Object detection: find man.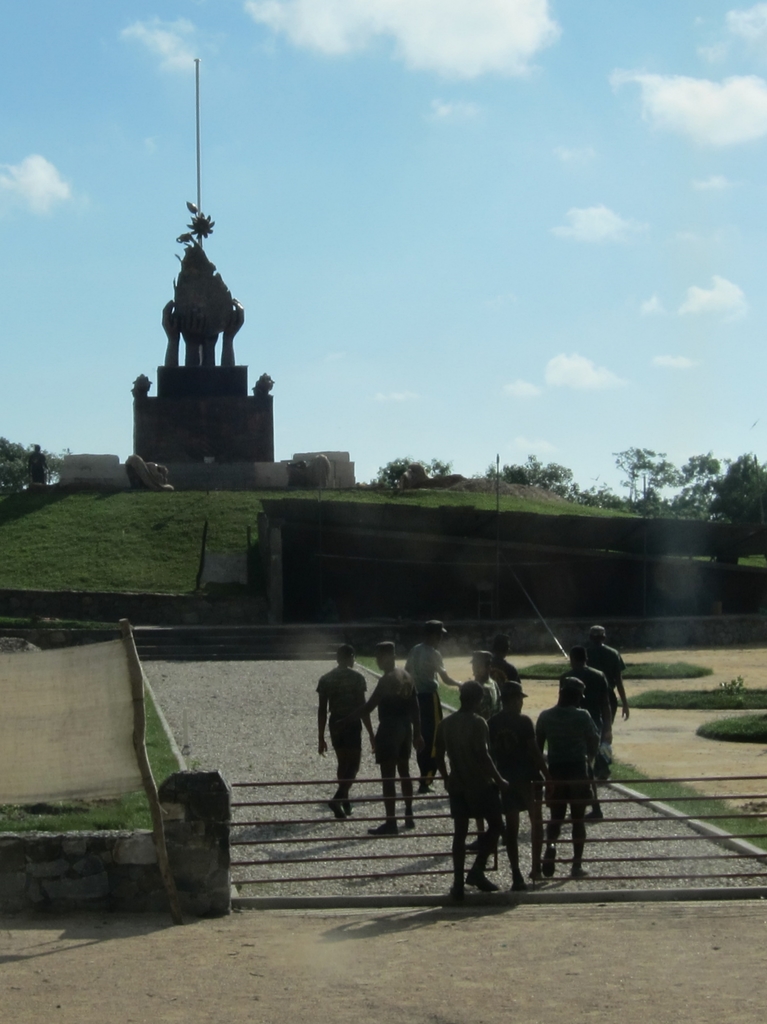
{"left": 307, "top": 647, "right": 386, "bottom": 815}.
